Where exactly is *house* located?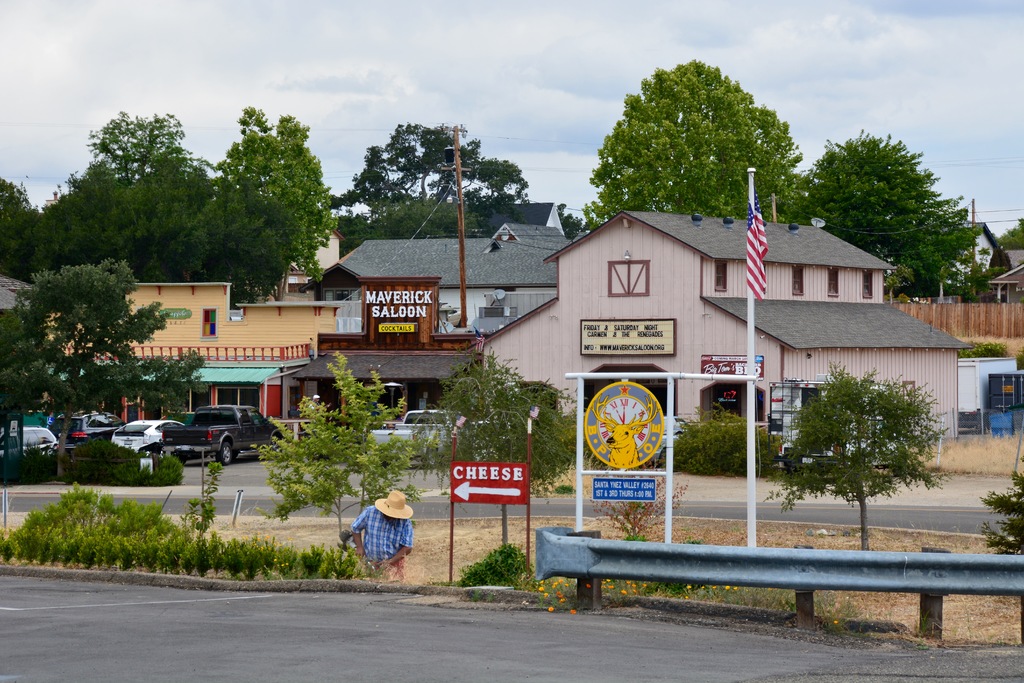
Its bounding box is select_region(42, 281, 342, 427).
